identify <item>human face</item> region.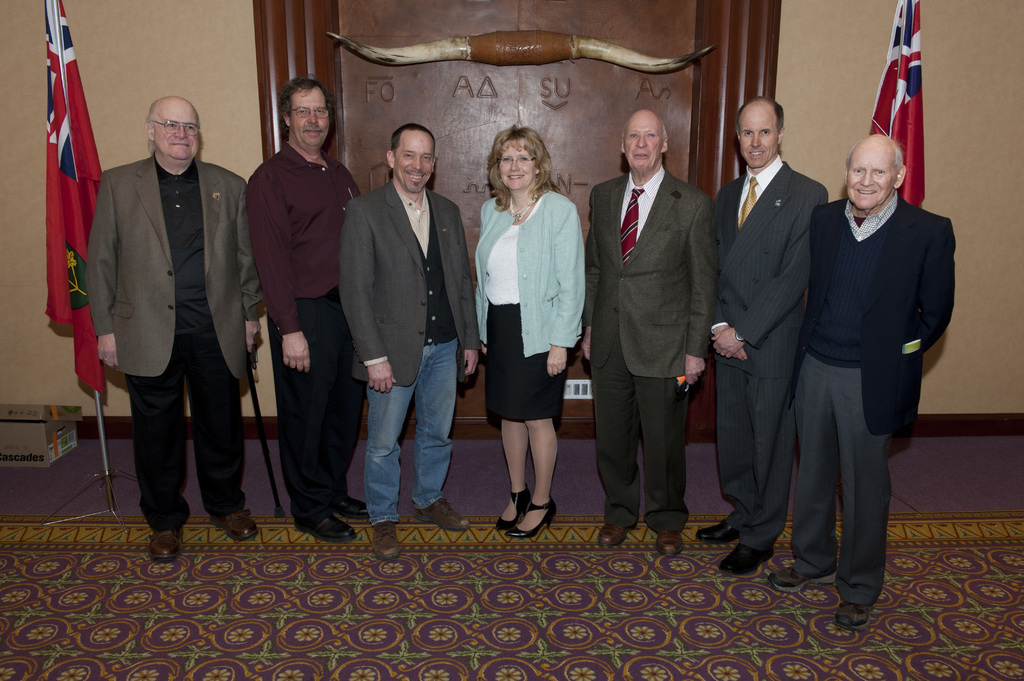
Region: <box>493,130,536,192</box>.
